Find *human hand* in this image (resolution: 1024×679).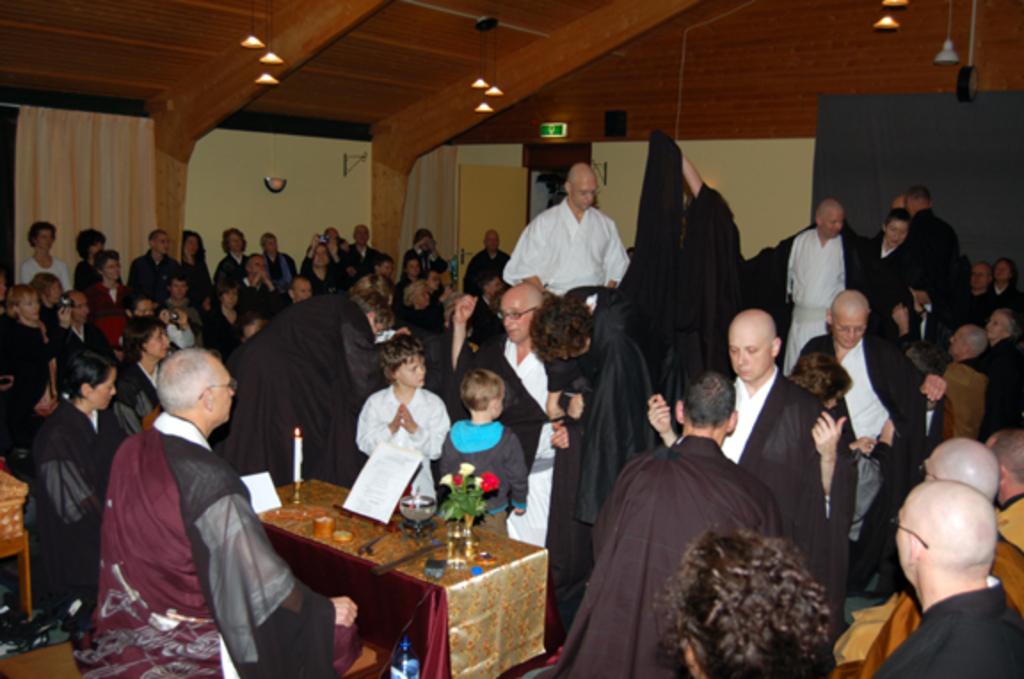
{"left": 855, "top": 435, "right": 880, "bottom": 462}.
